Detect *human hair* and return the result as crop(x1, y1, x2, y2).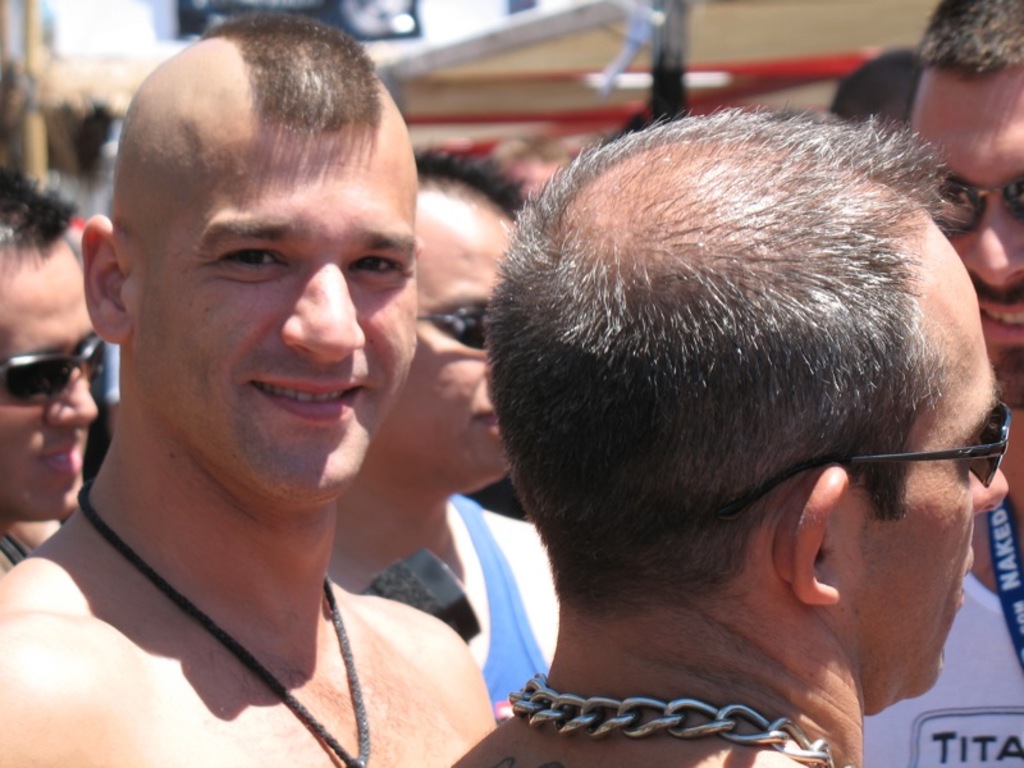
crop(0, 156, 73, 264).
